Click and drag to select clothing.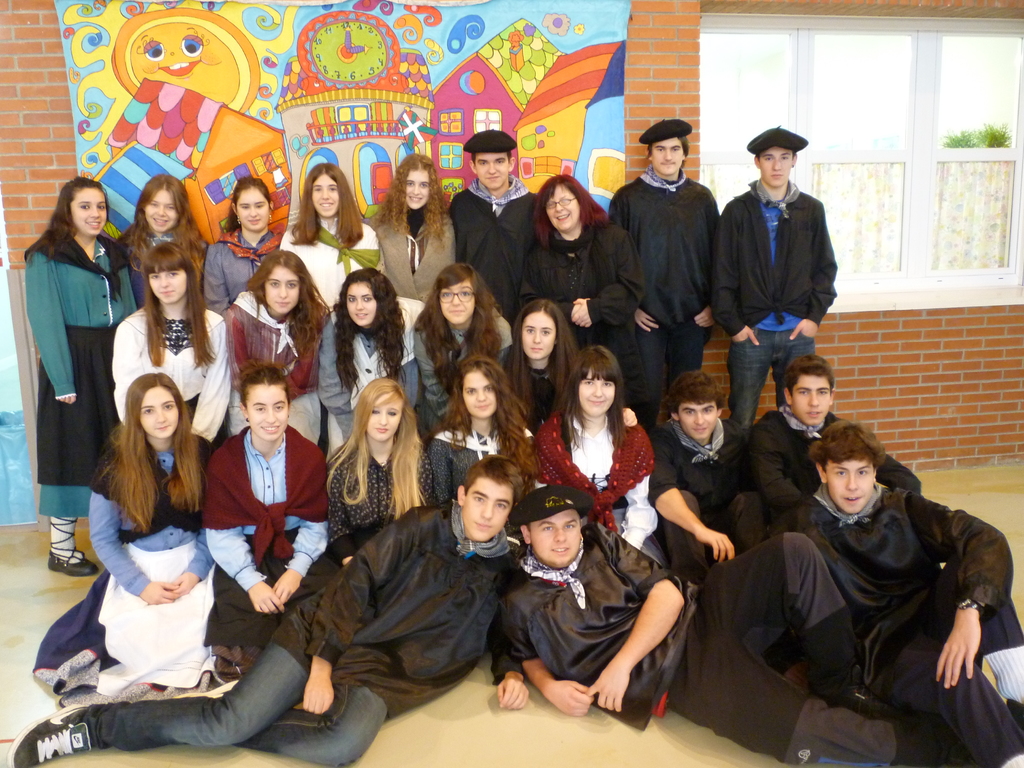
Selection: [275, 220, 384, 328].
